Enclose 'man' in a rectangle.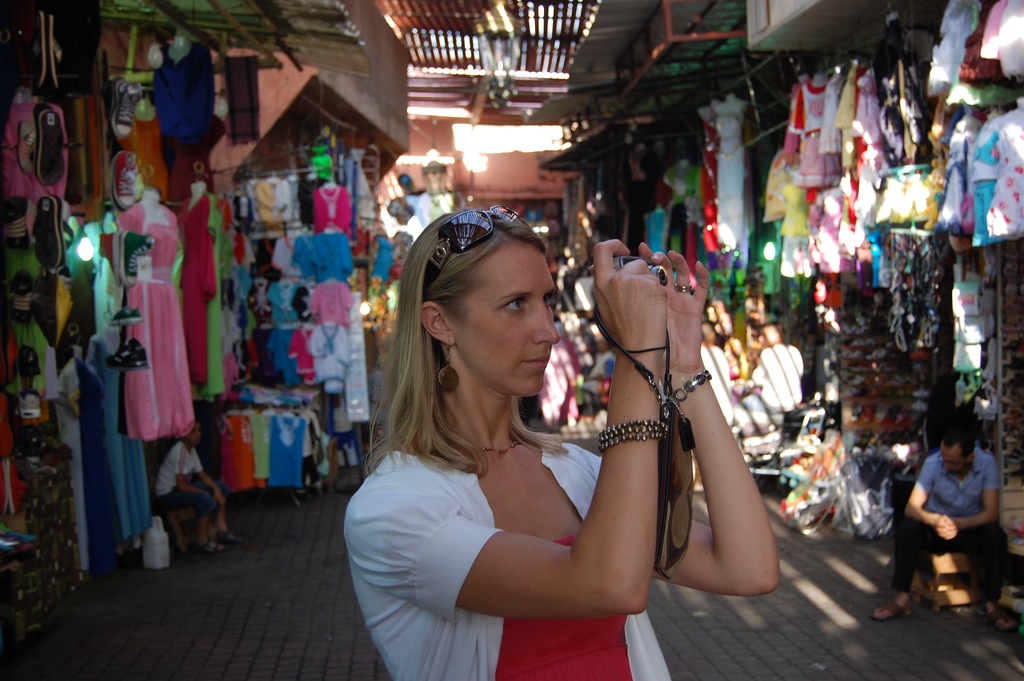
bbox=[736, 325, 806, 444].
